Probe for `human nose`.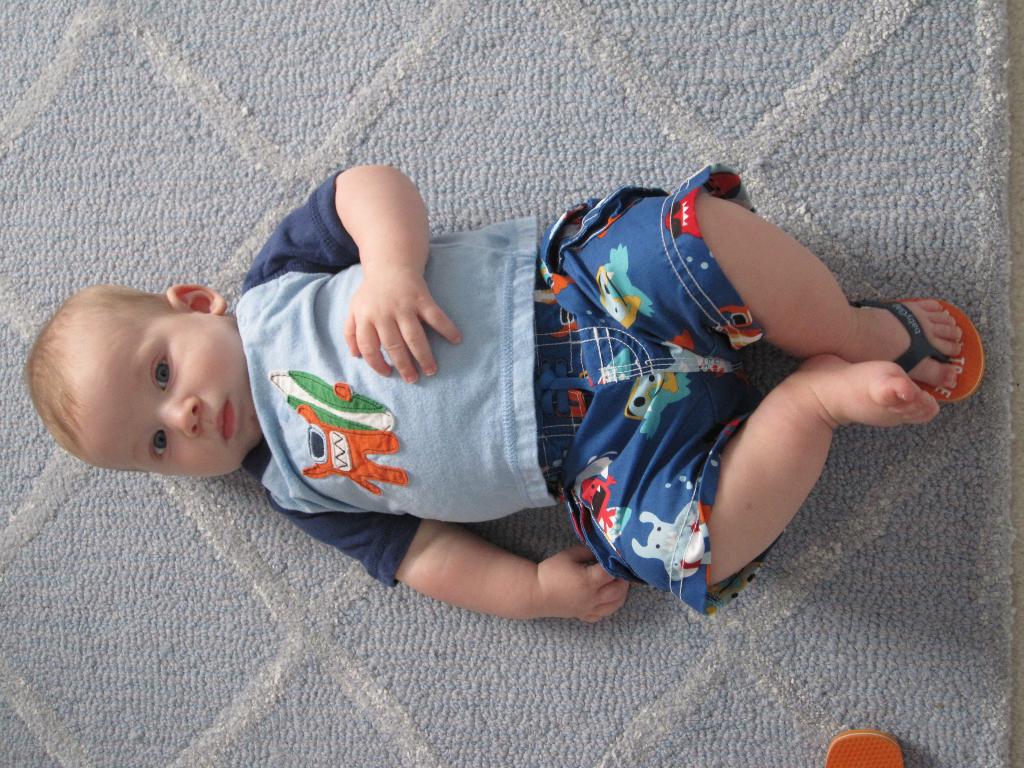
Probe result: x1=161, y1=392, x2=199, y2=438.
